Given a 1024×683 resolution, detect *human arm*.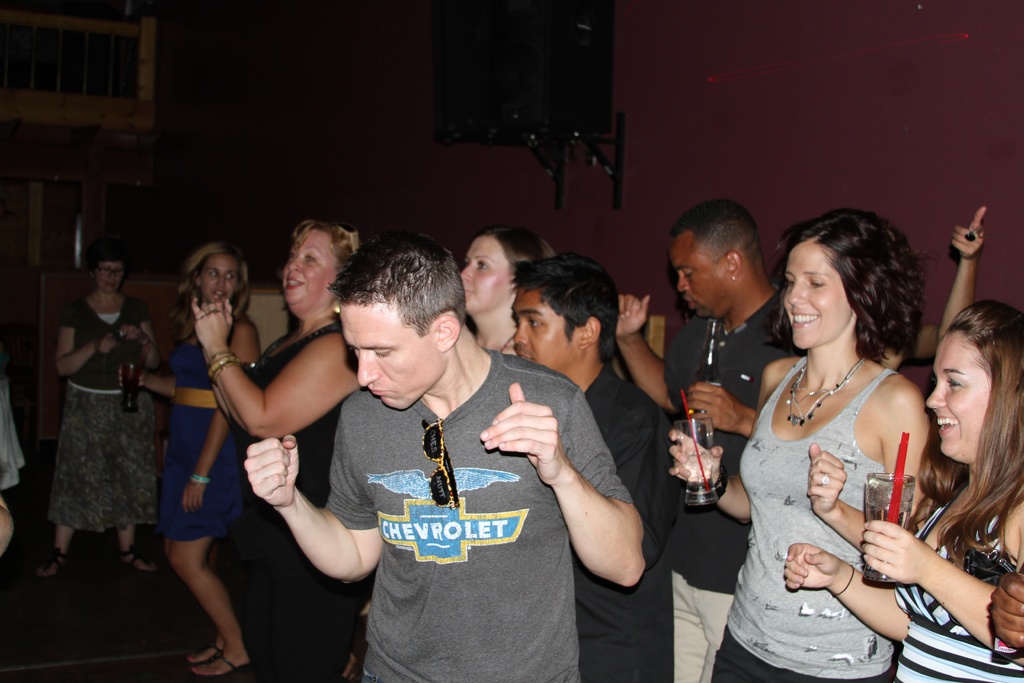
detection(780, 542, 913, 643).
